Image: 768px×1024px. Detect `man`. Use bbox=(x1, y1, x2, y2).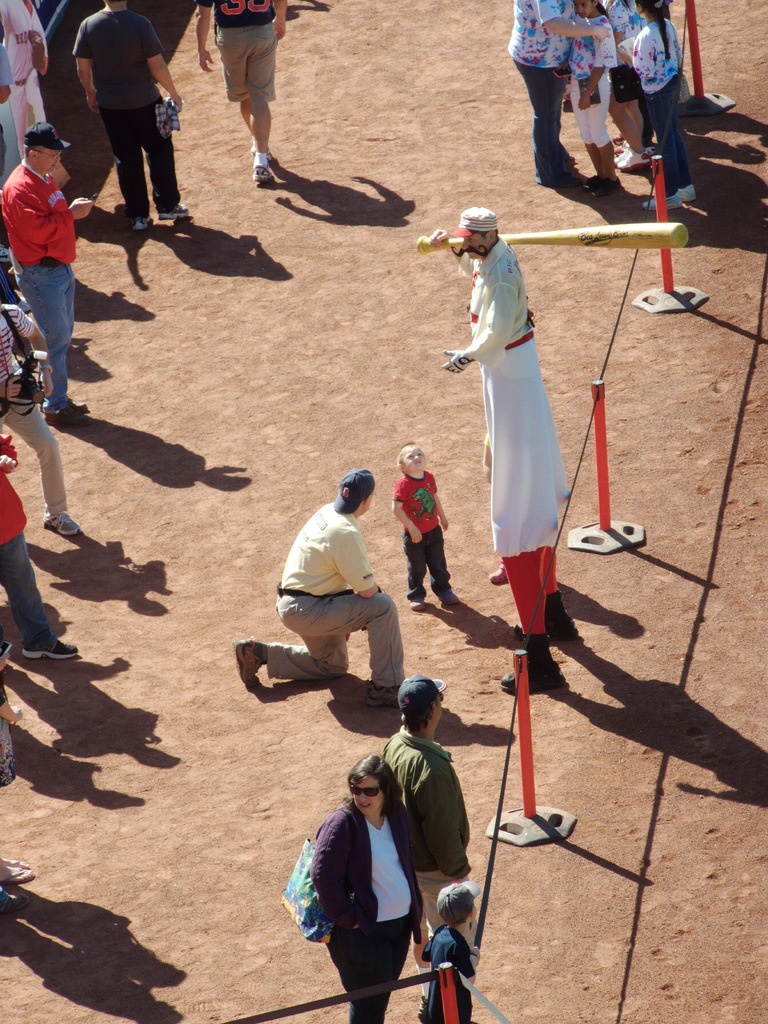
bbox=(382, 675, 473, 1020).
